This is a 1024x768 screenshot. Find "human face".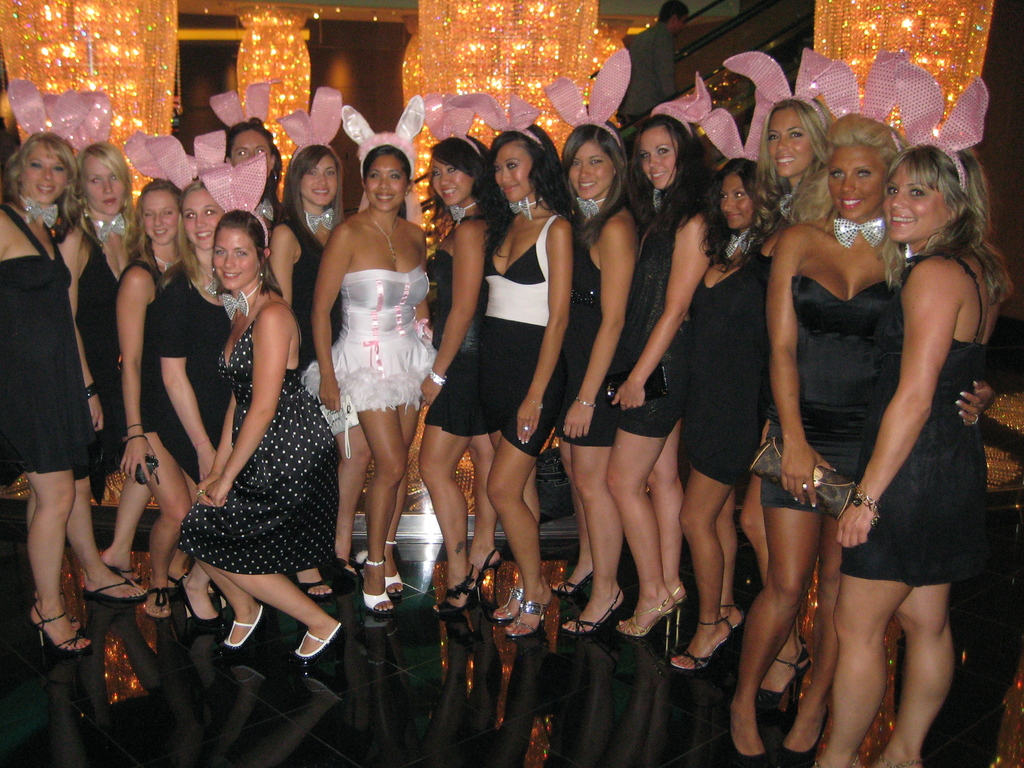
Bounding box: box(147, 185, 179, 242).
